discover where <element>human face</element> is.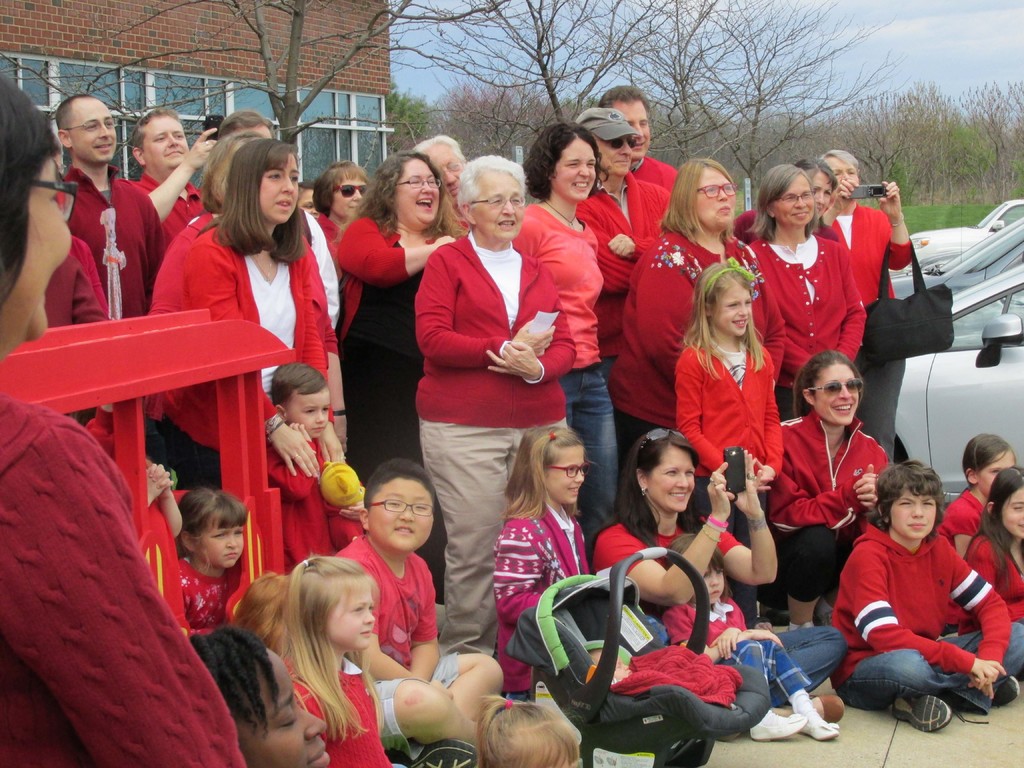
Discovered at l=772, t=177, r=807, b=227.
